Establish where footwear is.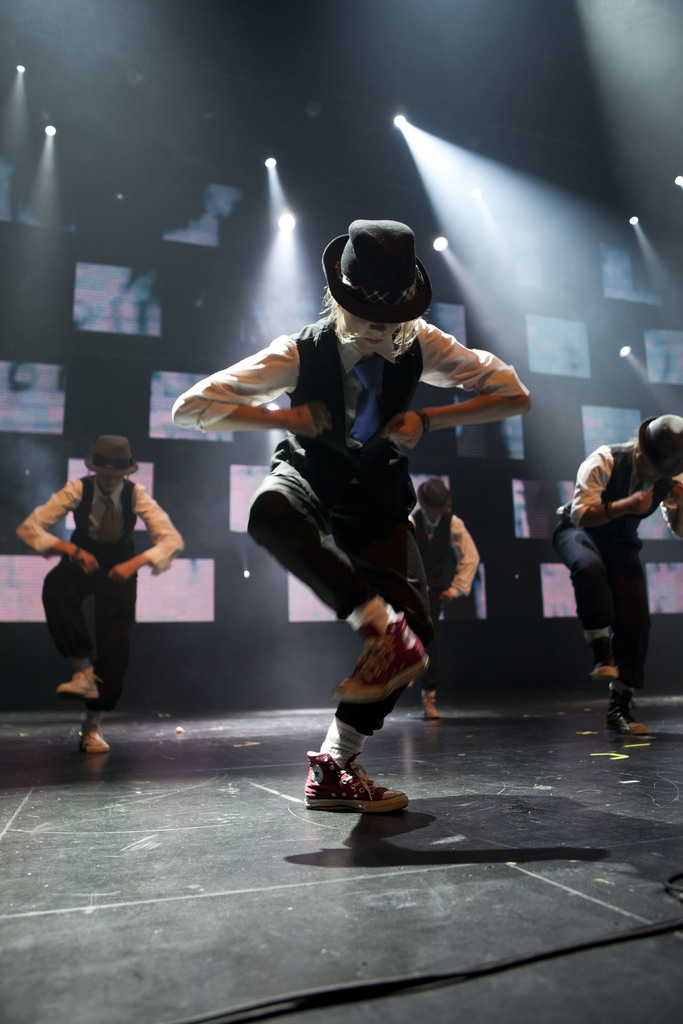
Established at 79/718/108/750.
